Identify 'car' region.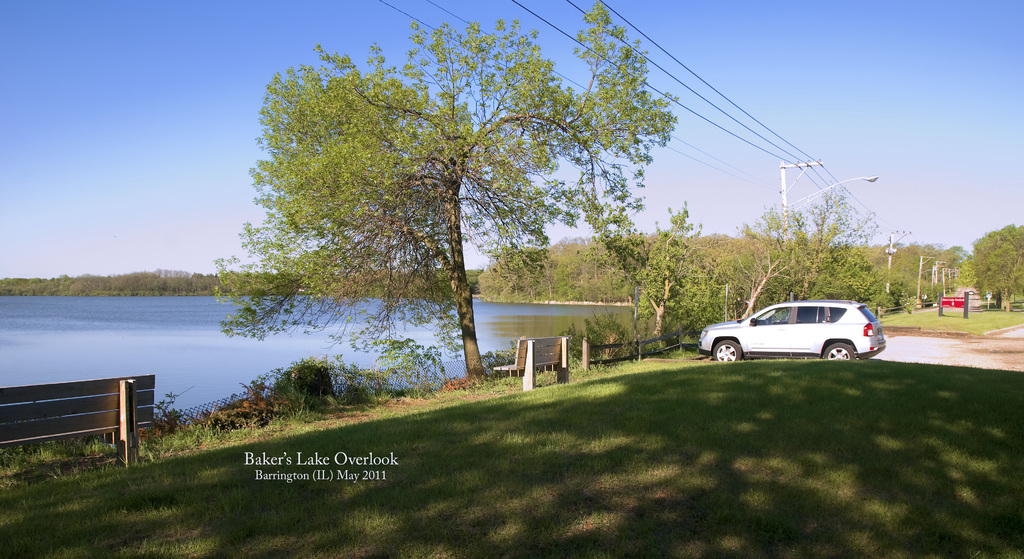
Region: {"left": 705, "top": 288, "right": 890, "bottom": 362}.
